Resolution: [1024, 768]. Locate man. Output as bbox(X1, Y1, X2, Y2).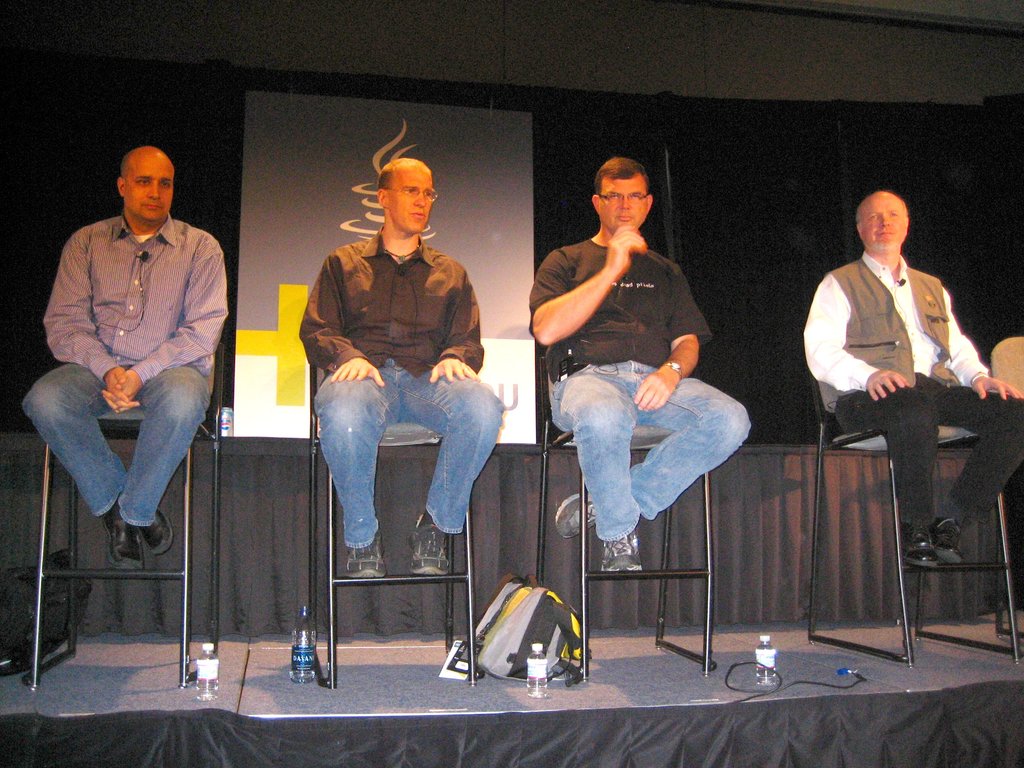
bbox(801, 193, 1008, 626).
